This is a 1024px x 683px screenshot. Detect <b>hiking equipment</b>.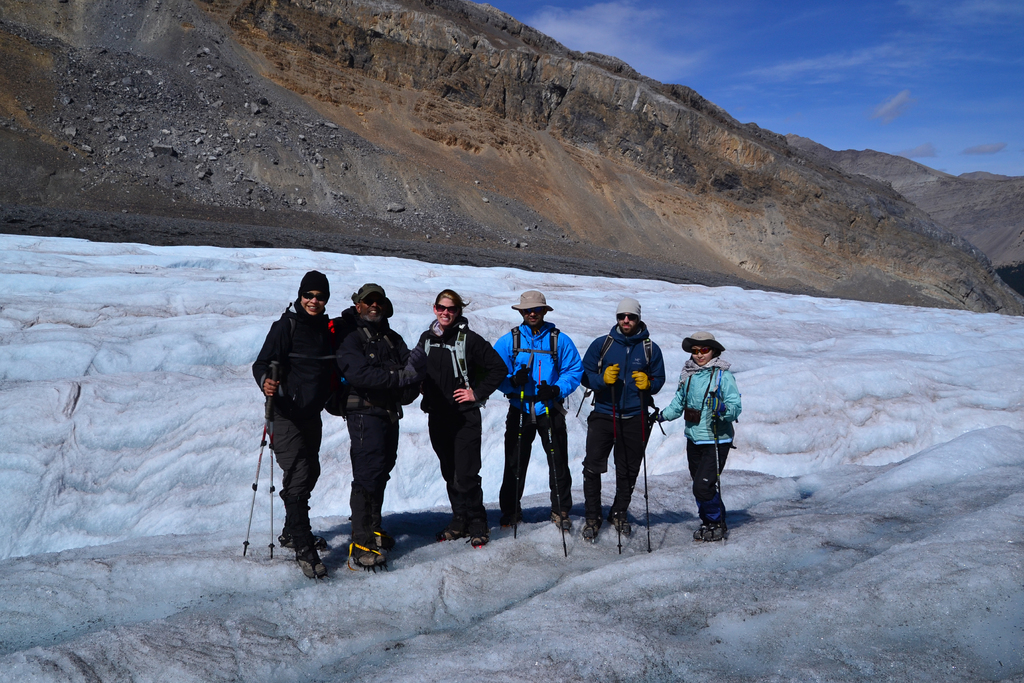
(left=243, top=359, right=278, bottom=554).
